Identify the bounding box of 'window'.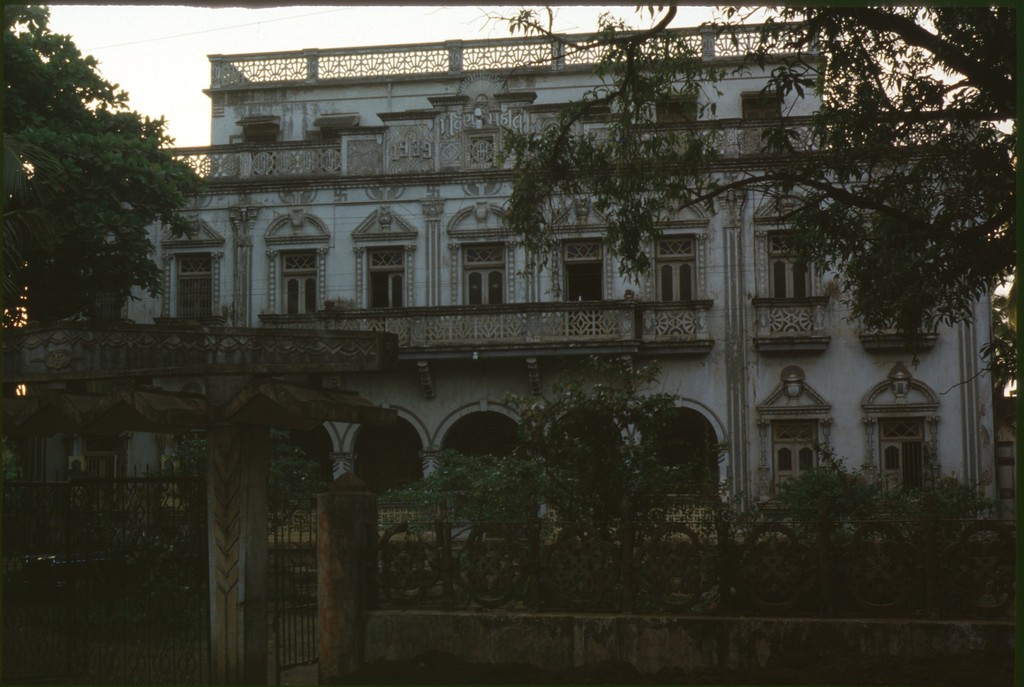
bbox=(364, 245, 408, 313).
